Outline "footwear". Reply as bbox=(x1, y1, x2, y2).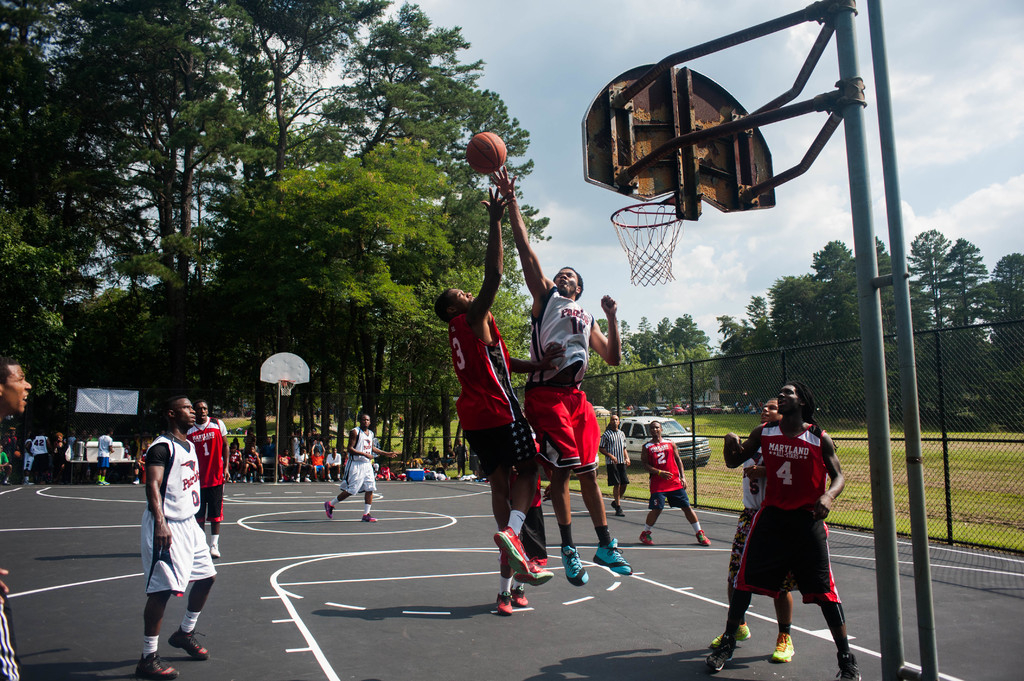
bbox=(172, 632, 209, 663).
